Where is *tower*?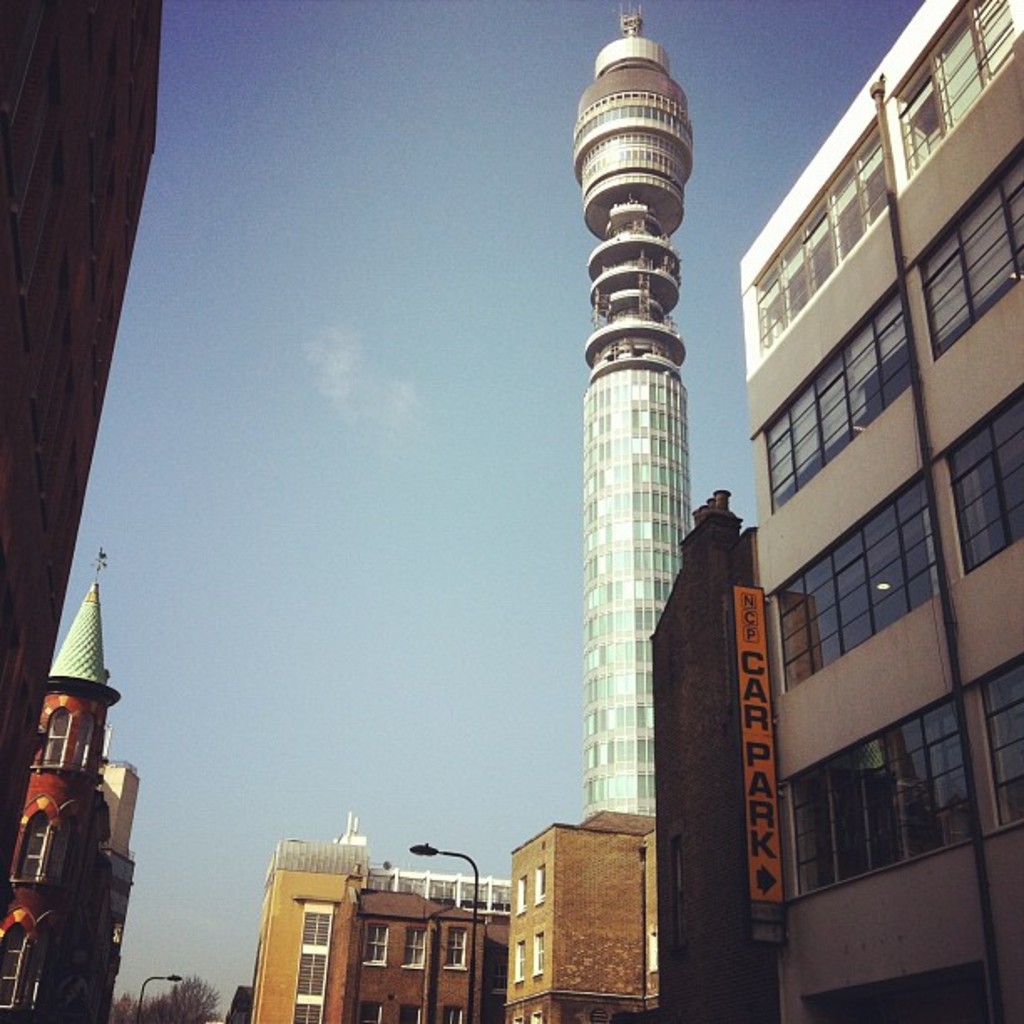
box(733, 0, 1022, 1022).
